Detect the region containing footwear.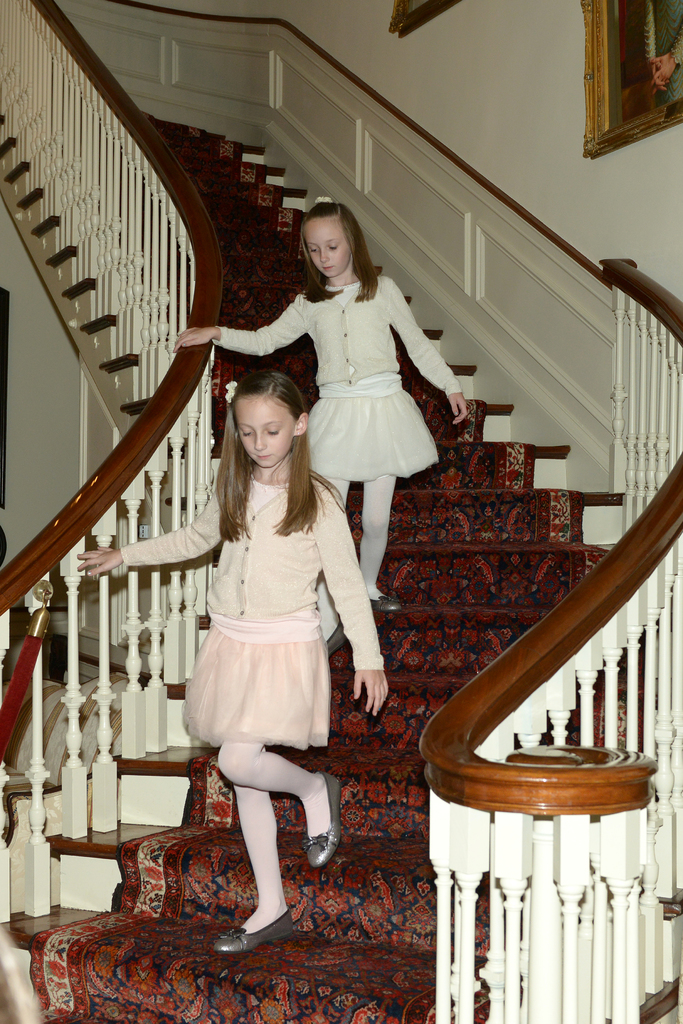
bbox=[372, 592, 406, 614].
